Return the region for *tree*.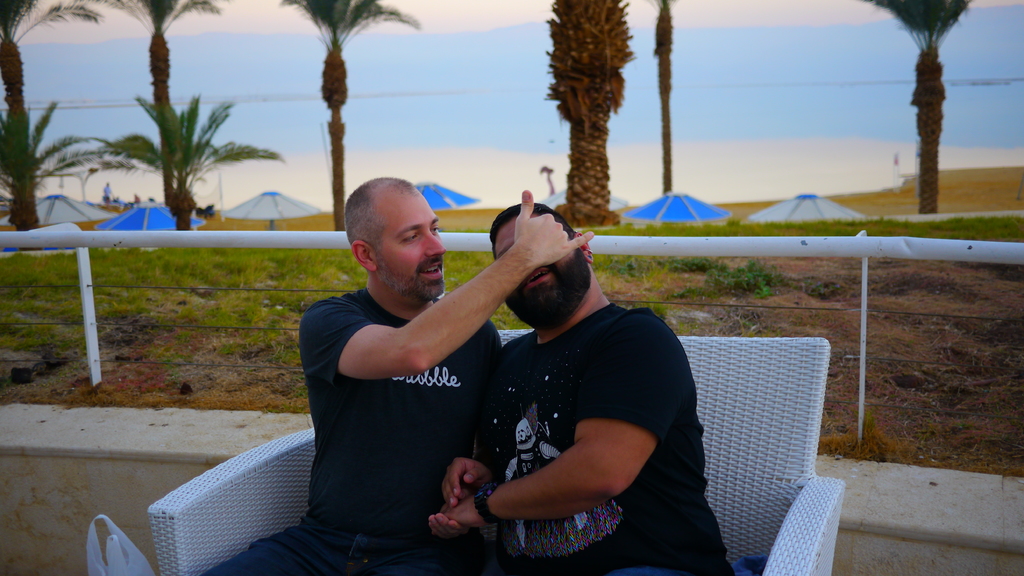
(x1=101, y1=0, x2=220, y2=202).
